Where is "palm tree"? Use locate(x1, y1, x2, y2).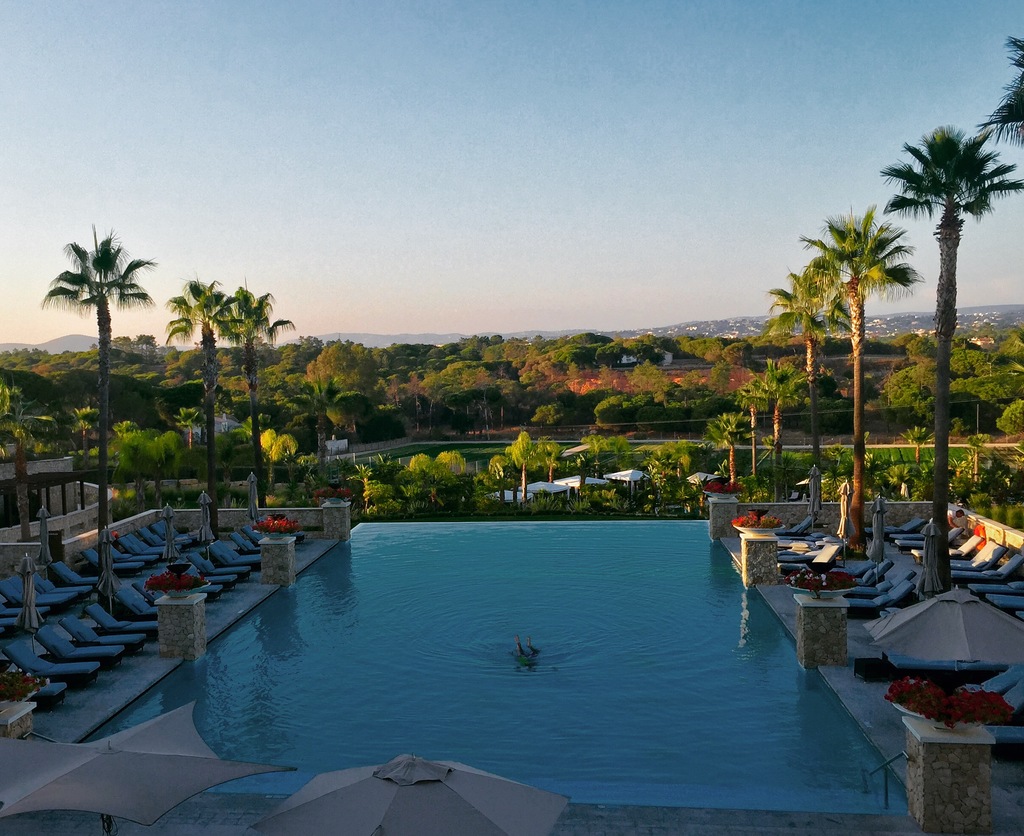
locate(158, 278, 236, 527).
